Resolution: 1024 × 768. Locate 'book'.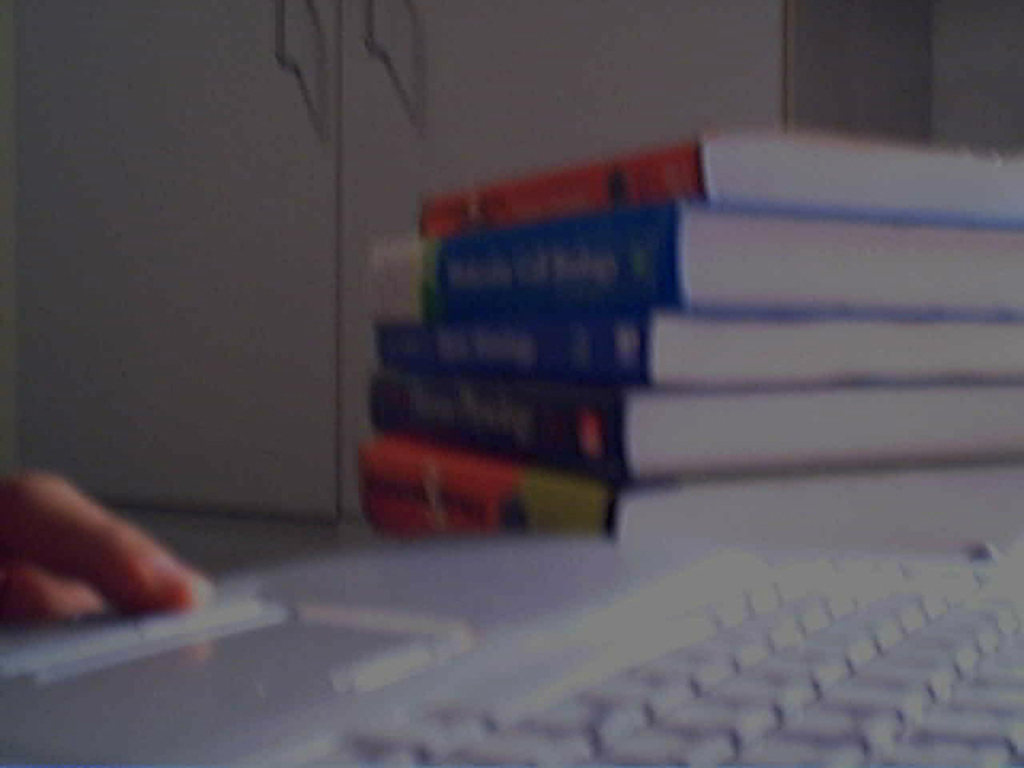
[418,128,1022,222].
